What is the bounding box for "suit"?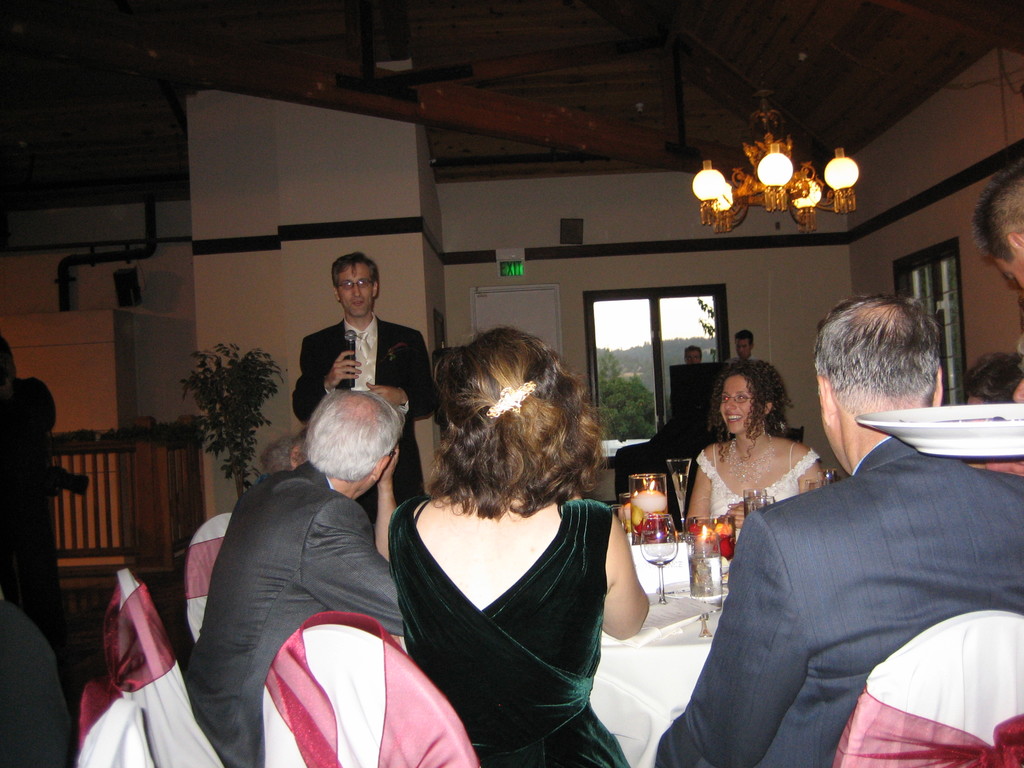
x1=291, y1=314, x2=442, y2=522.
